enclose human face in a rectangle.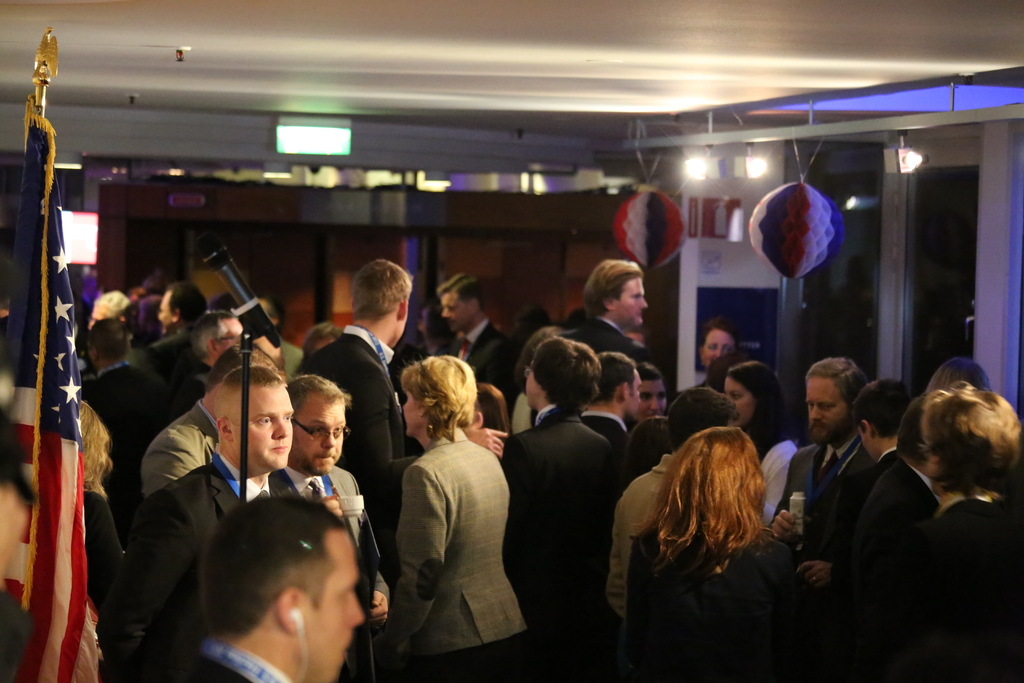
(x1=640, y1=379, x2=668, y2=421).
